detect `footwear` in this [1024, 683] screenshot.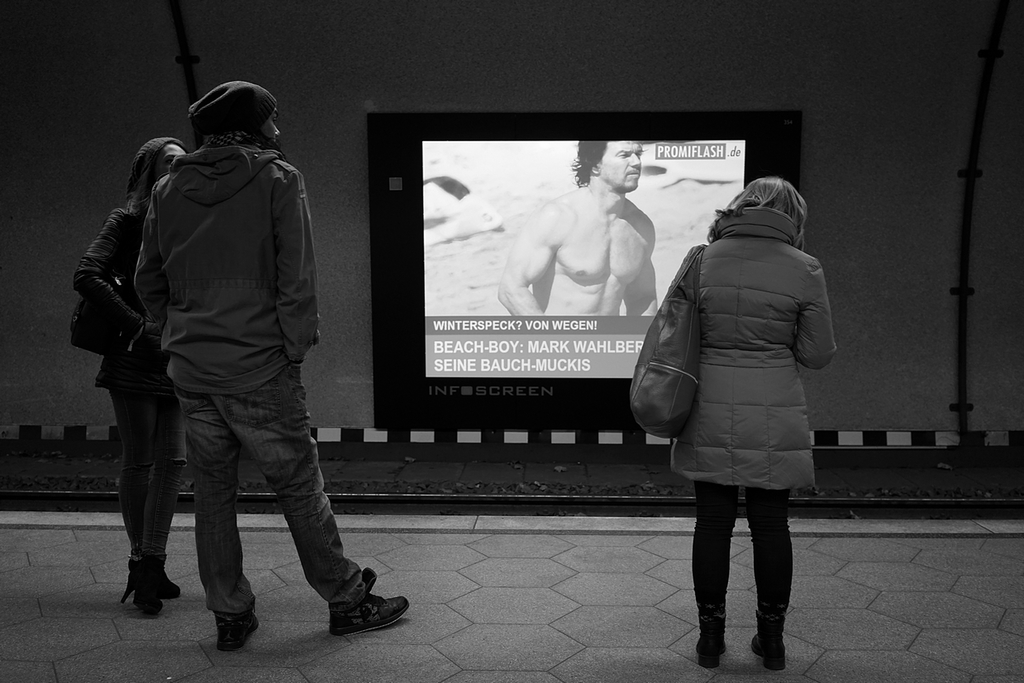
Detection: select_region(690, 587, 732, 669).
